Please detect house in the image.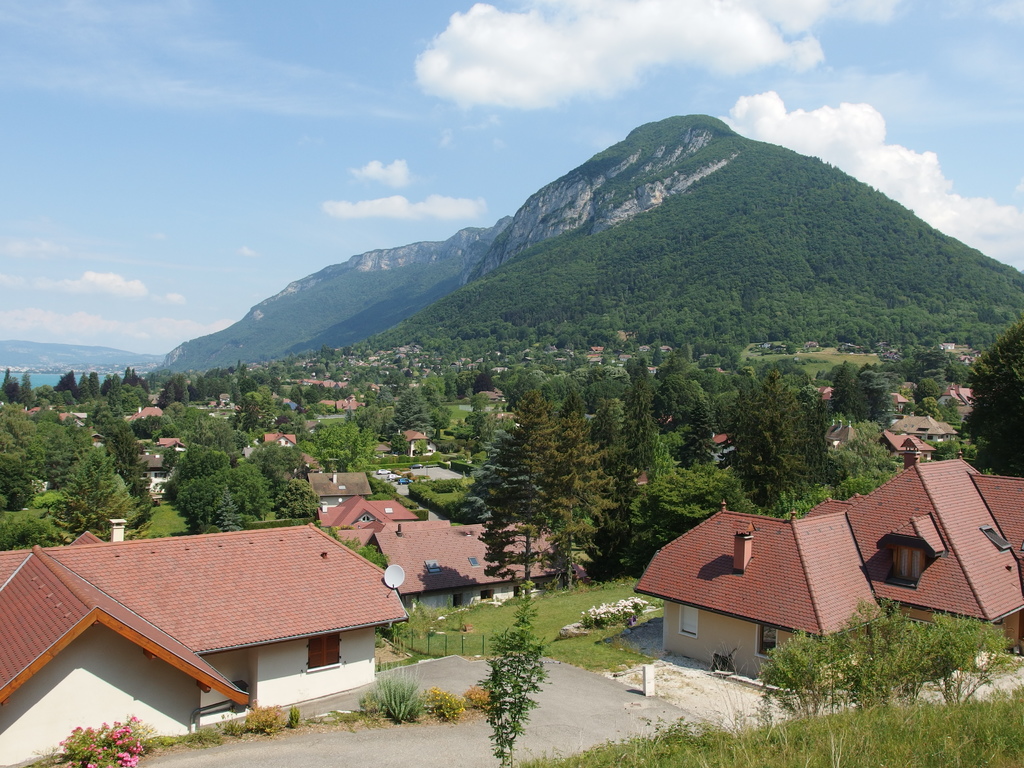
Rect(502, 411, 523, 429).
